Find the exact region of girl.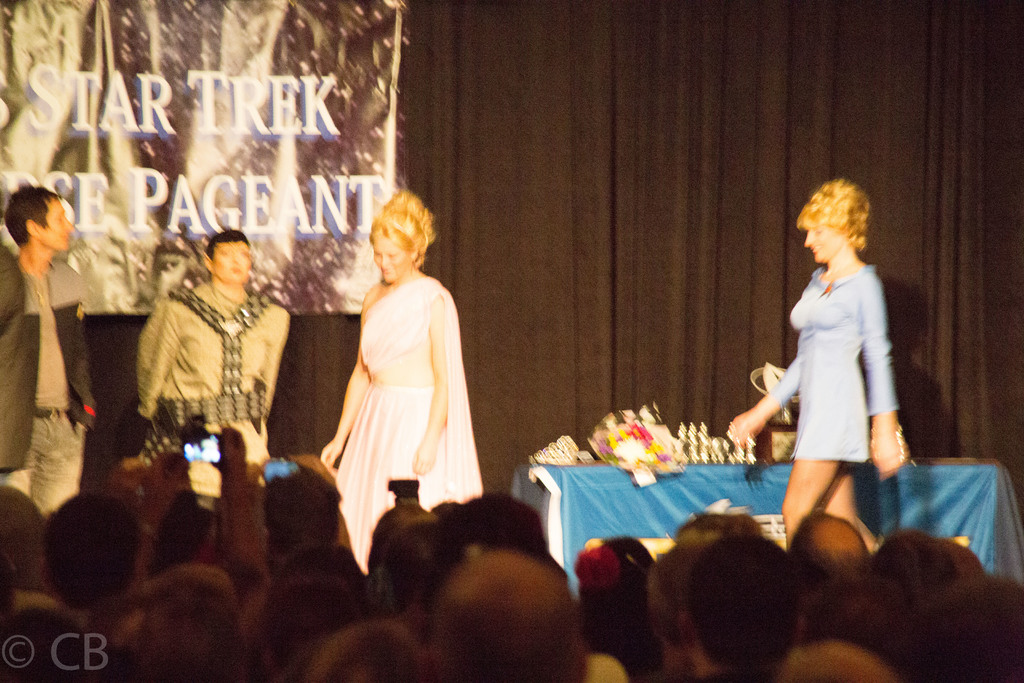
Exact region: (319,190,484,568).
